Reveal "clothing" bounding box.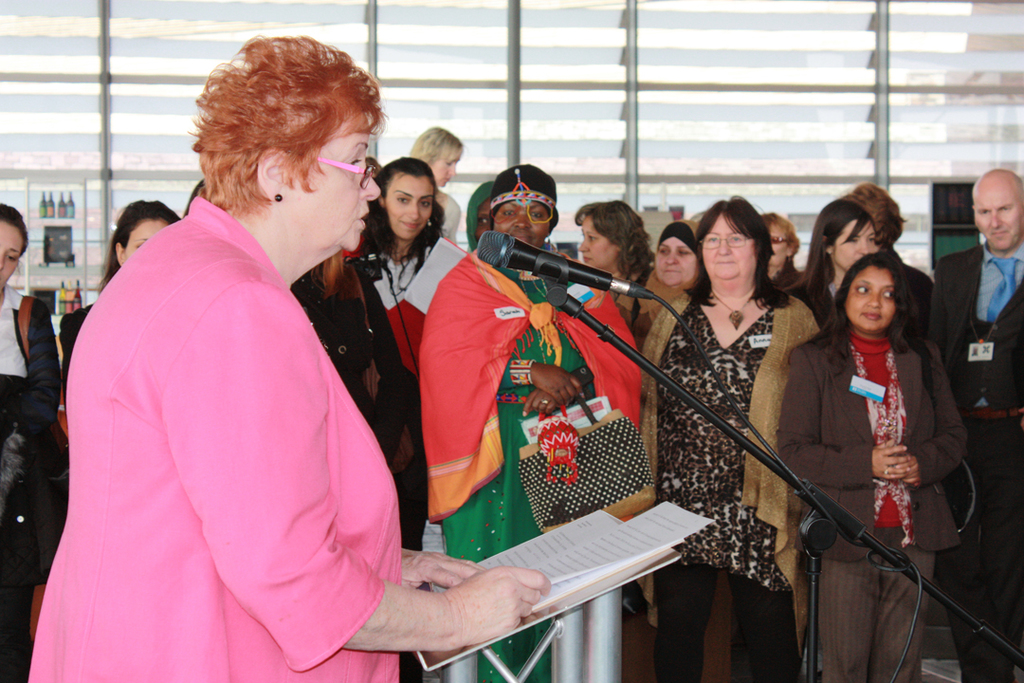
Revealed: bbox=[49, 302, 96, 365].
